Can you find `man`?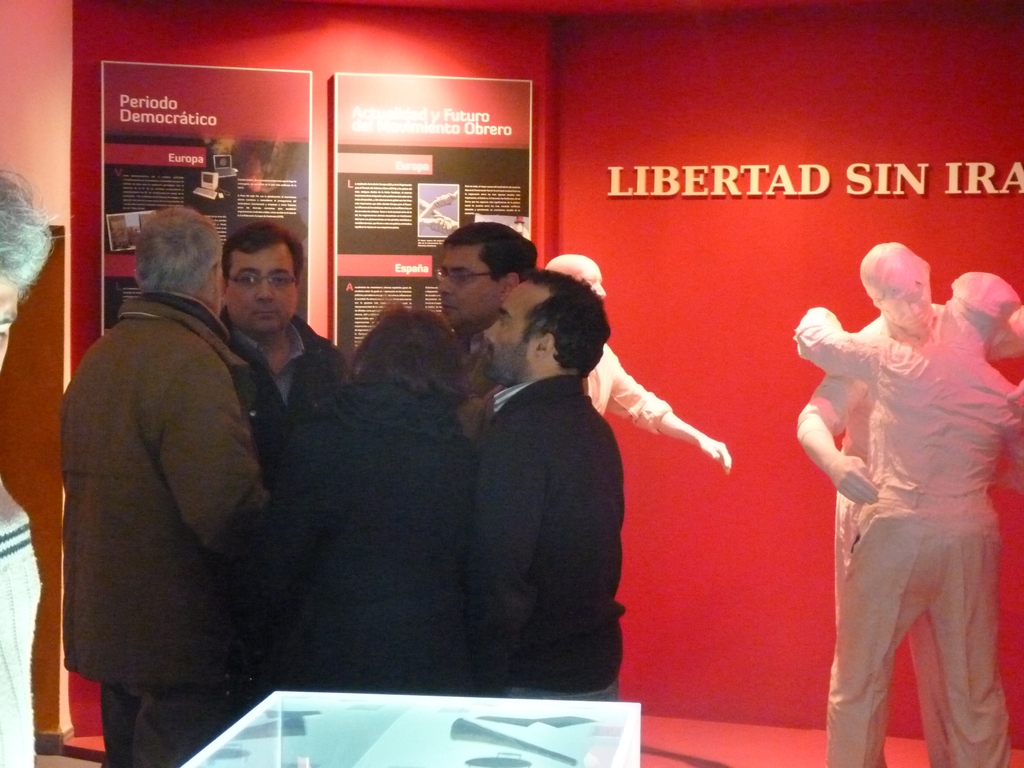
Yes, bounding box: x1=430, y1=223, x2=538, y2=393.
